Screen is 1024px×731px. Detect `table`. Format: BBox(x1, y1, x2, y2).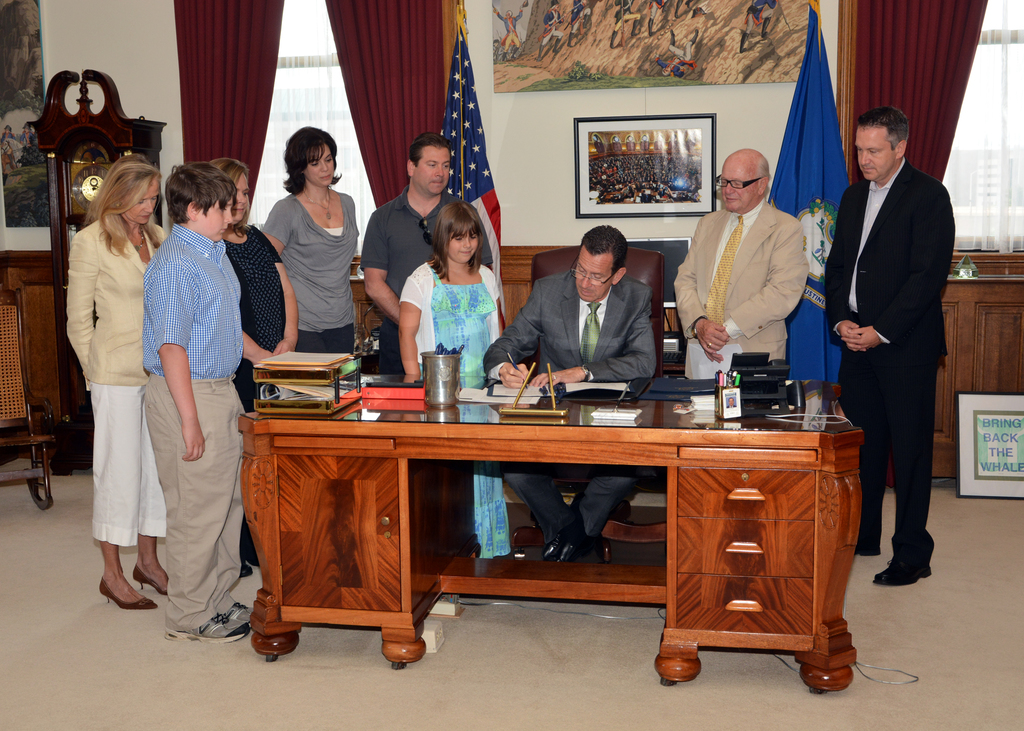
BBox(254, 386, 856, 690).
